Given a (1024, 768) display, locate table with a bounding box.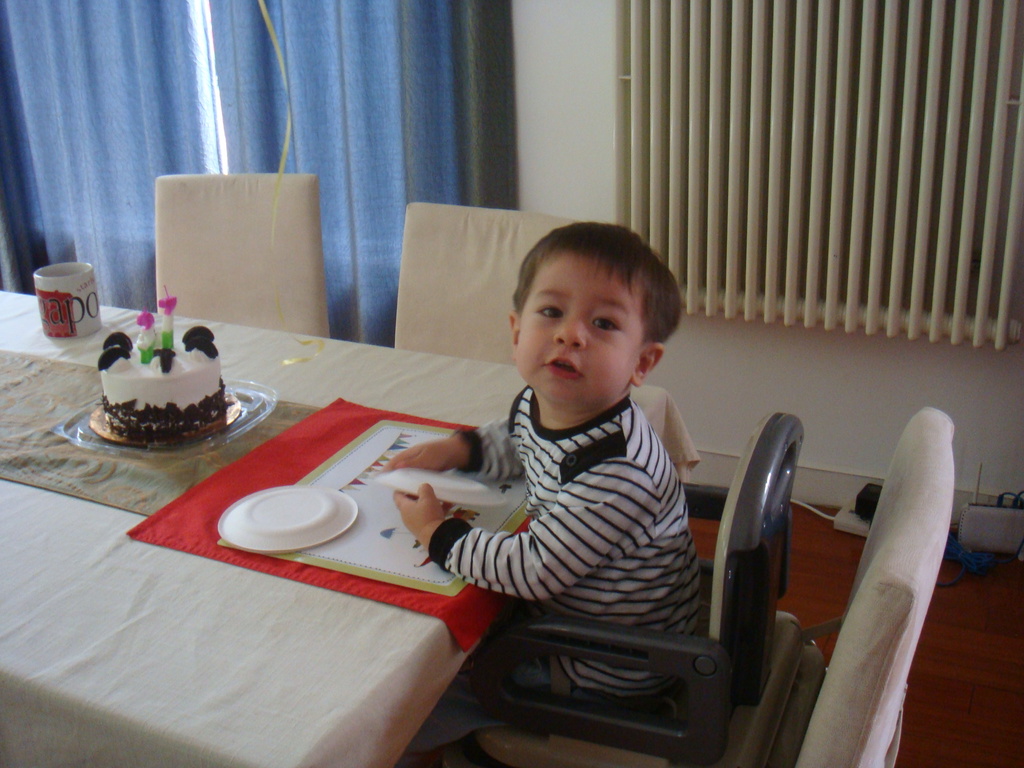
Located: l=17, t=310, r=524, b=678.
